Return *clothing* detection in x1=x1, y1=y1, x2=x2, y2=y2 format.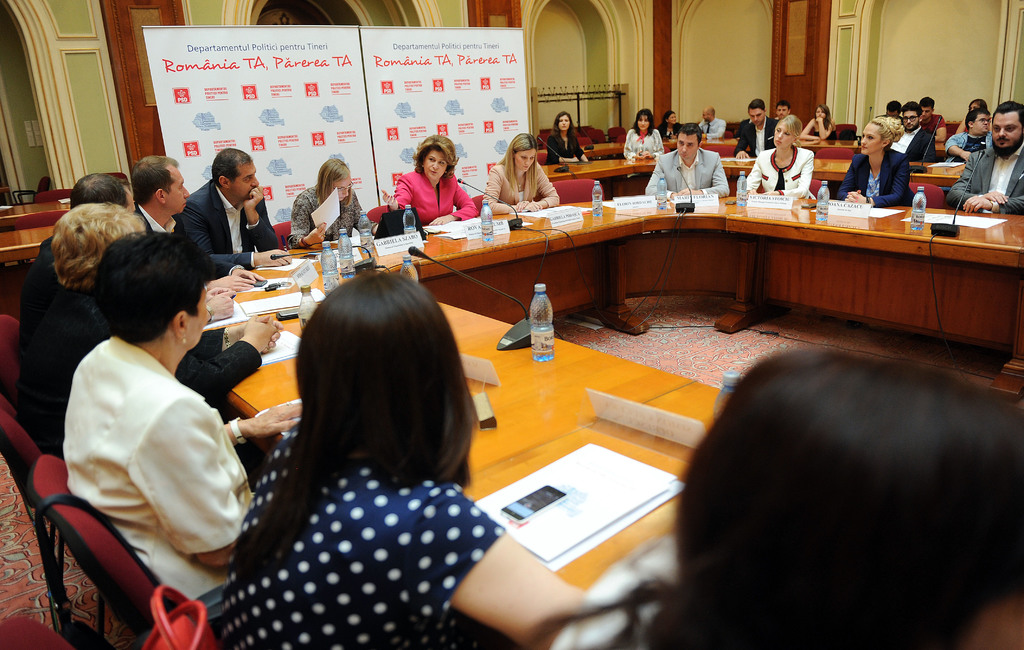
x1=892, y1=130, x2=936, y2=155.
